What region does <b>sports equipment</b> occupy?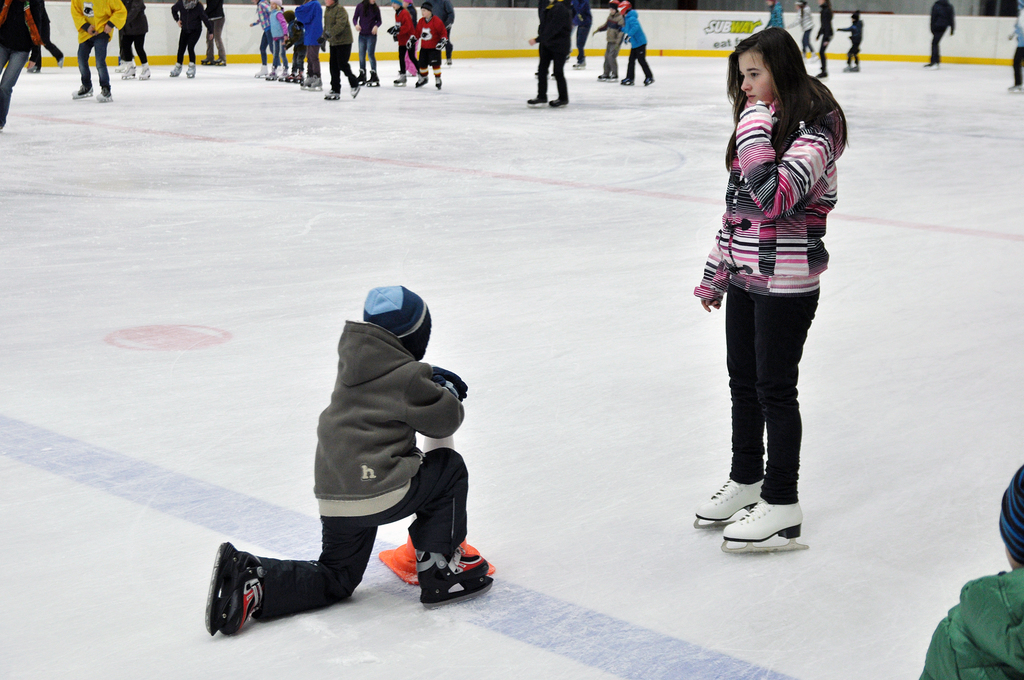
box(203, 529, 269, 633).
